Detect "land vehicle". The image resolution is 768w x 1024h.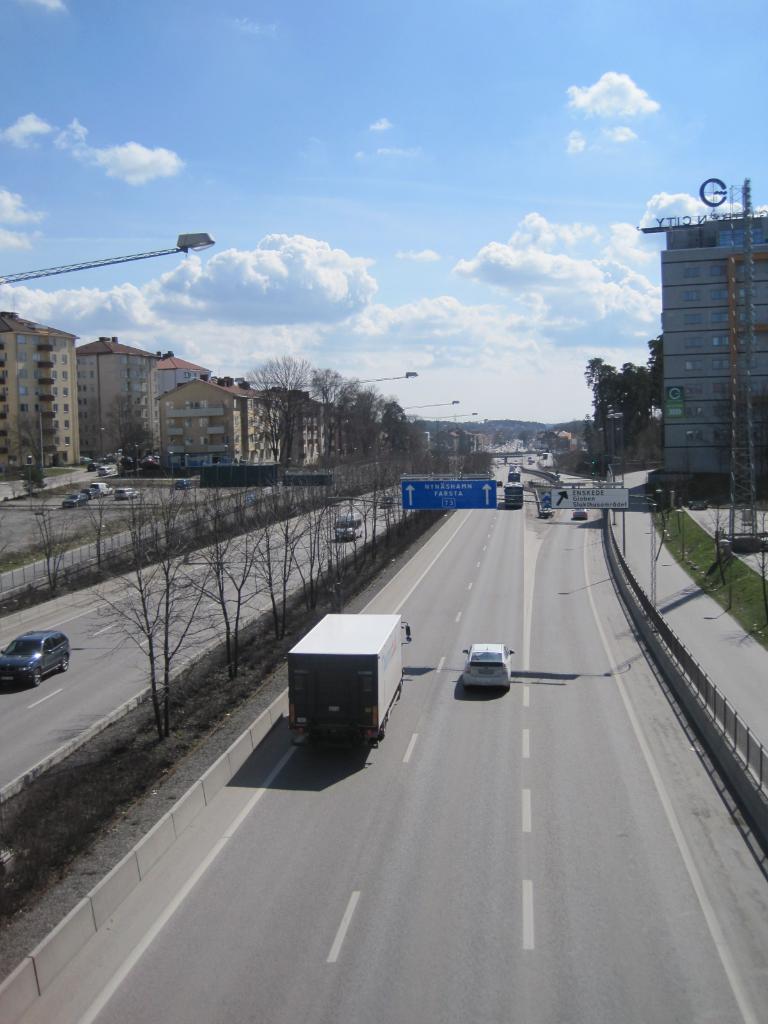
left=502, top=479, right=525, bottom=513.
